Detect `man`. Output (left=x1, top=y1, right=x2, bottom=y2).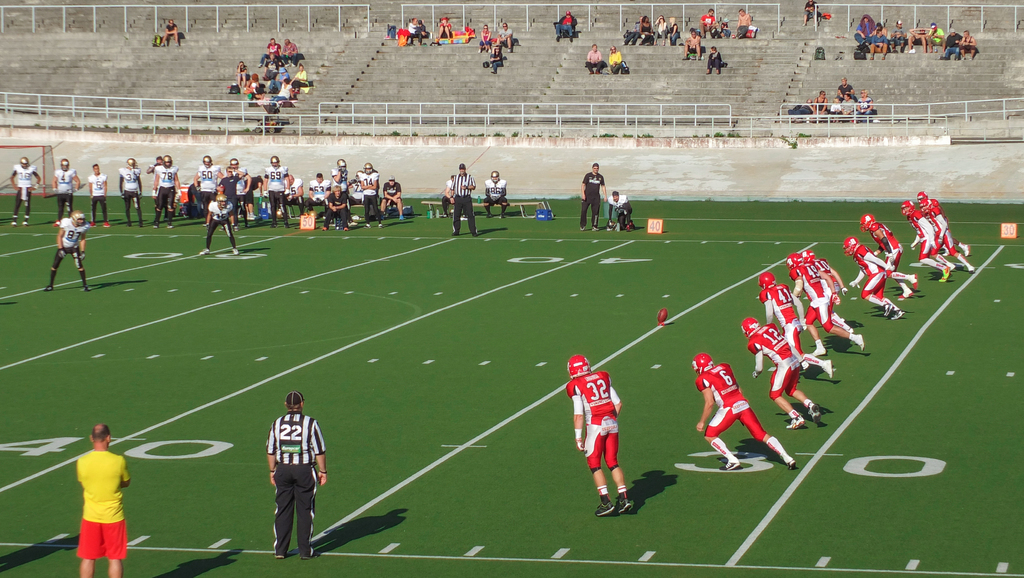
(left=890, top=19, right=908, bottom=53).
